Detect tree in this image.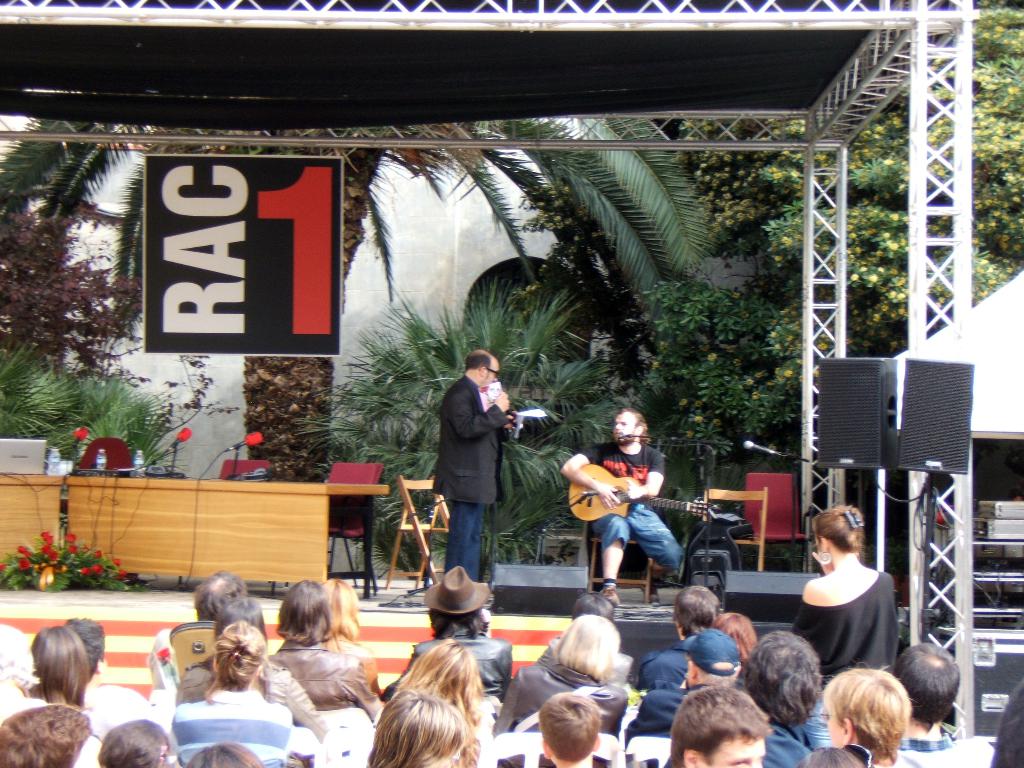
Detection: bbox(0, 118, 703, 478).
